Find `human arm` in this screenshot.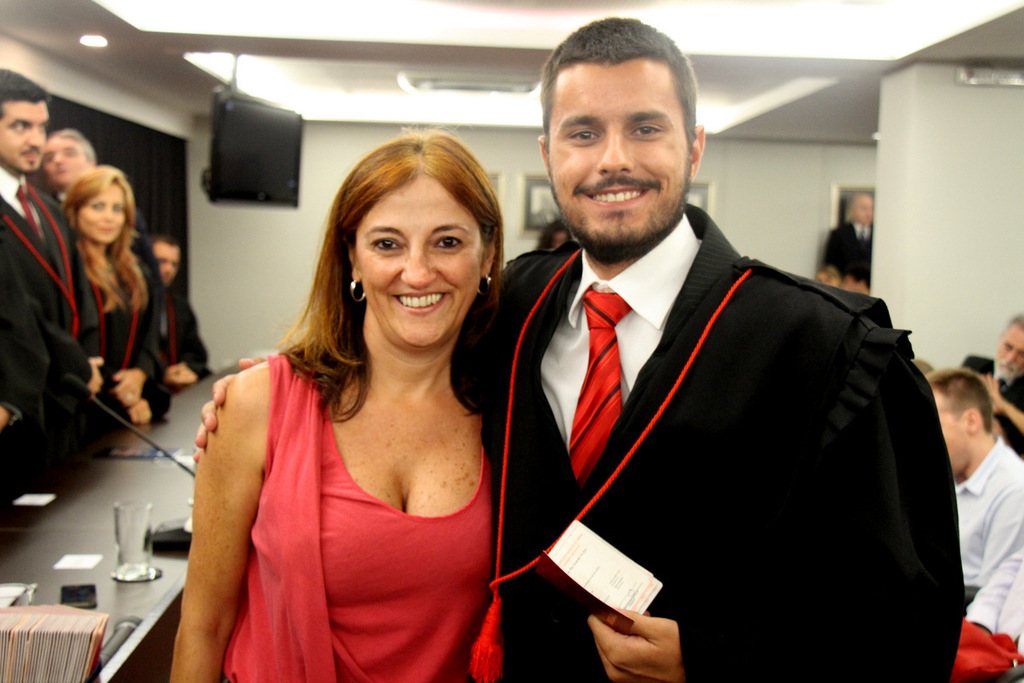
The bounding box for `human arm` is x1=975 y1=479 x2=1023 y2=588.
